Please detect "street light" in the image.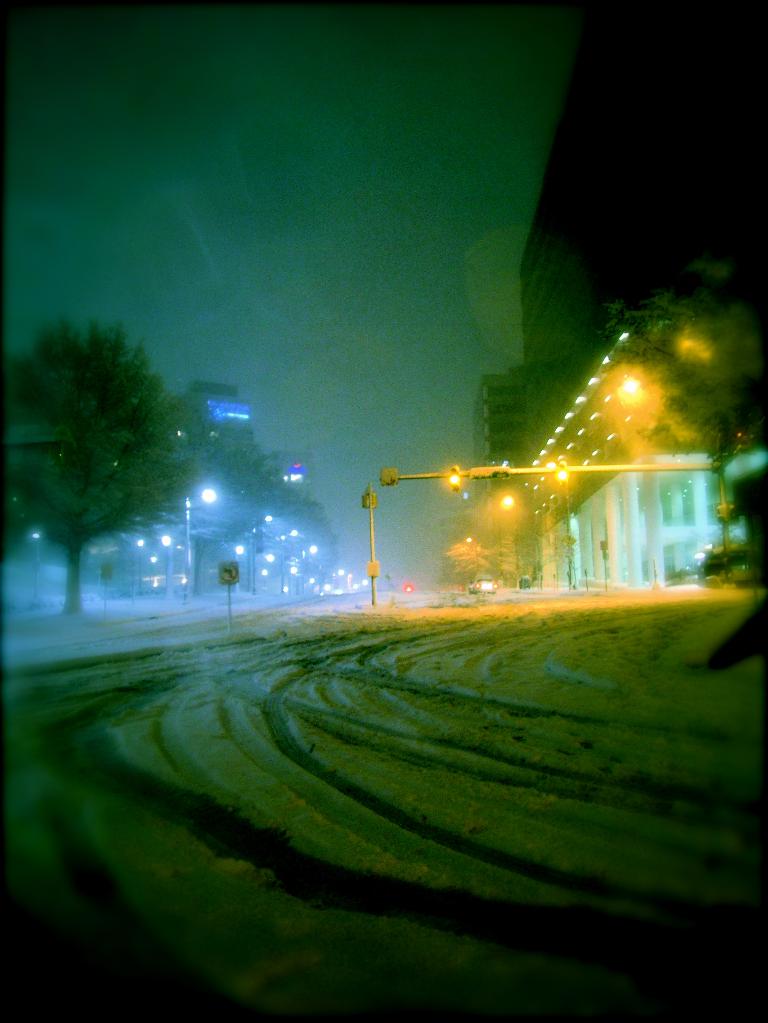
pyautogui.locateOnScreen(613, 375, 644, 417).
